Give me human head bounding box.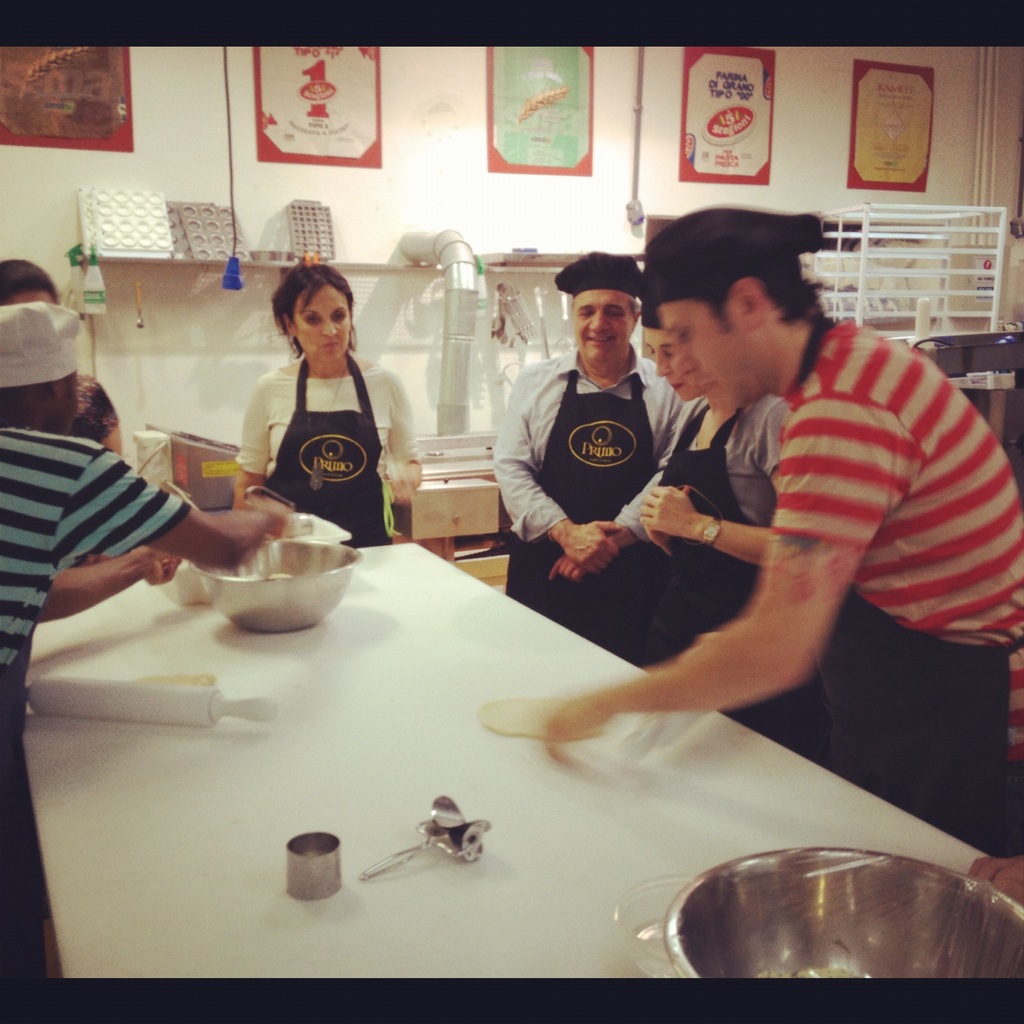
rect(638, 279, 708, 404).
